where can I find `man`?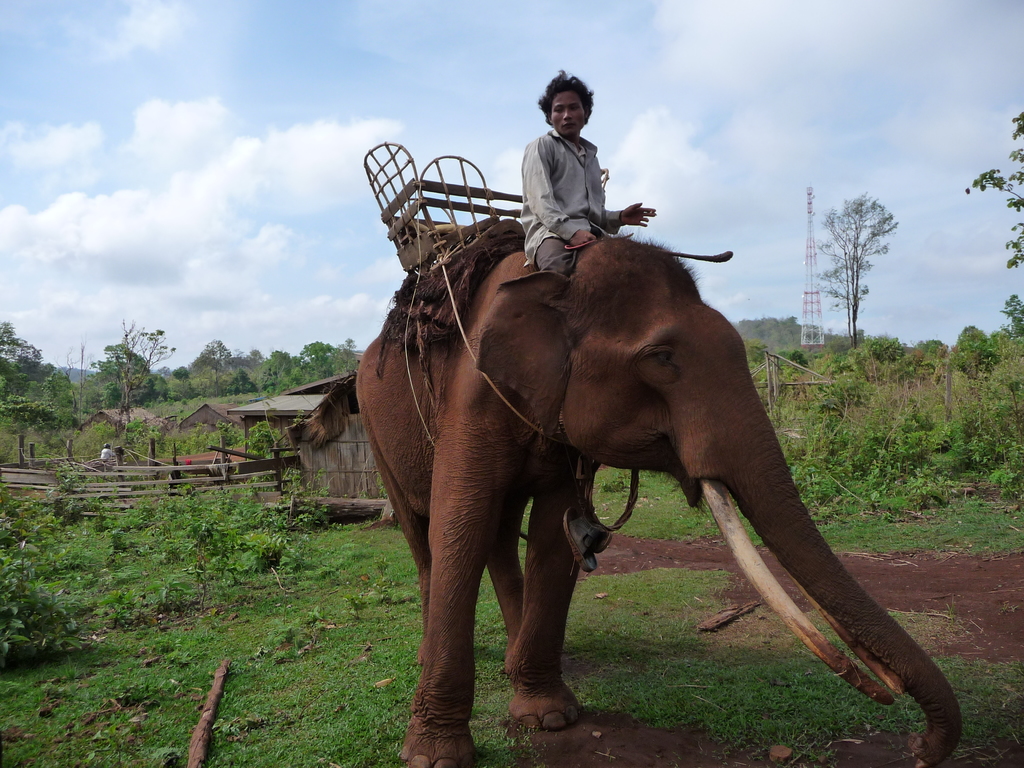
You can find it at locate(502, 84, 637, 255).
